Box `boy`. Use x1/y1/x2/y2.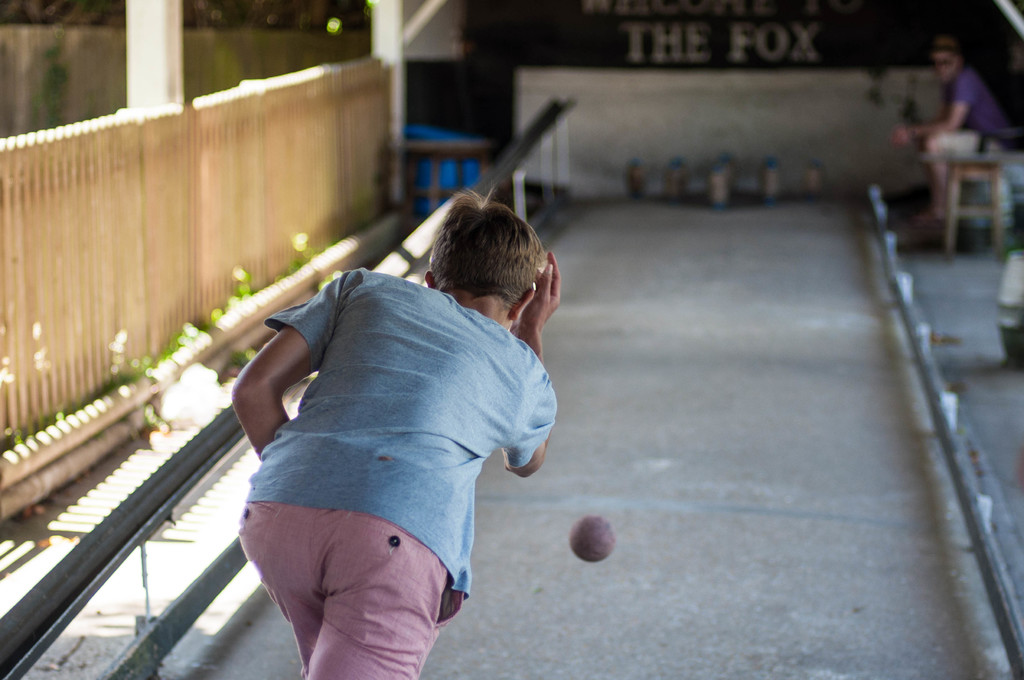
230/192/559/679.
